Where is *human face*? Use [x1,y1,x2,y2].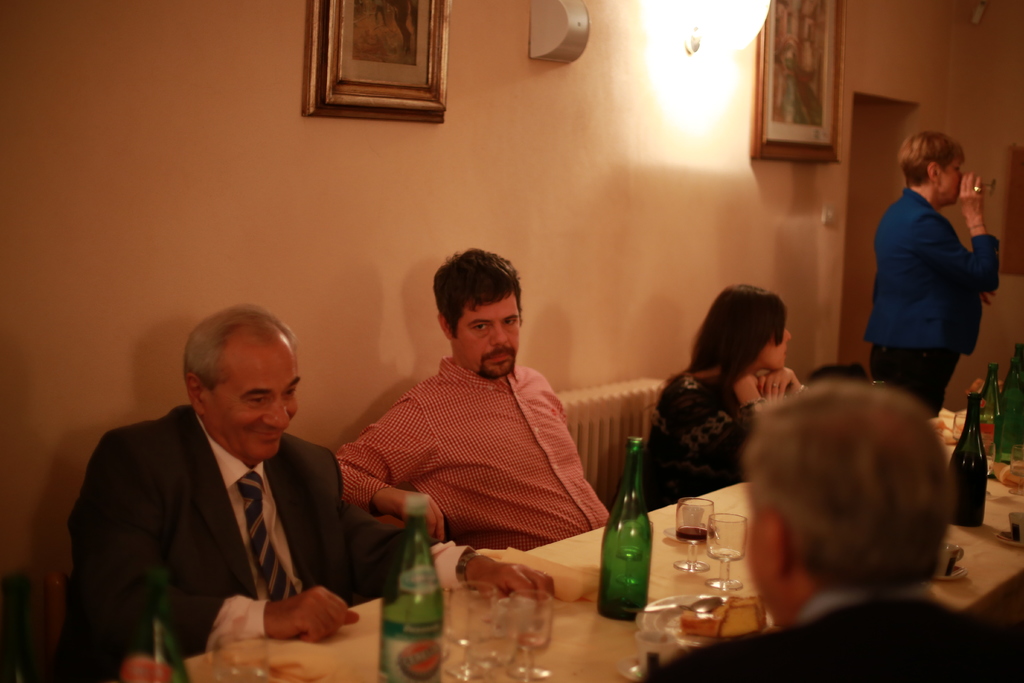
[764,315,795,370].
